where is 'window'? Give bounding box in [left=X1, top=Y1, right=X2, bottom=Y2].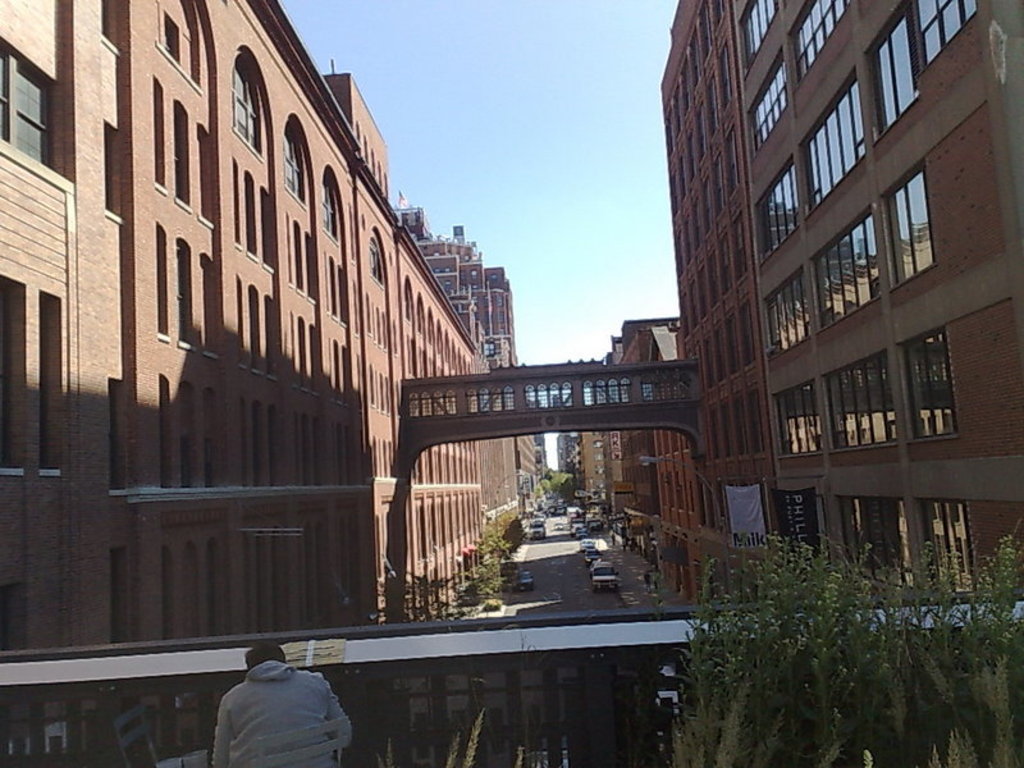
[left=326, top=180, right=346, bottom=243].
